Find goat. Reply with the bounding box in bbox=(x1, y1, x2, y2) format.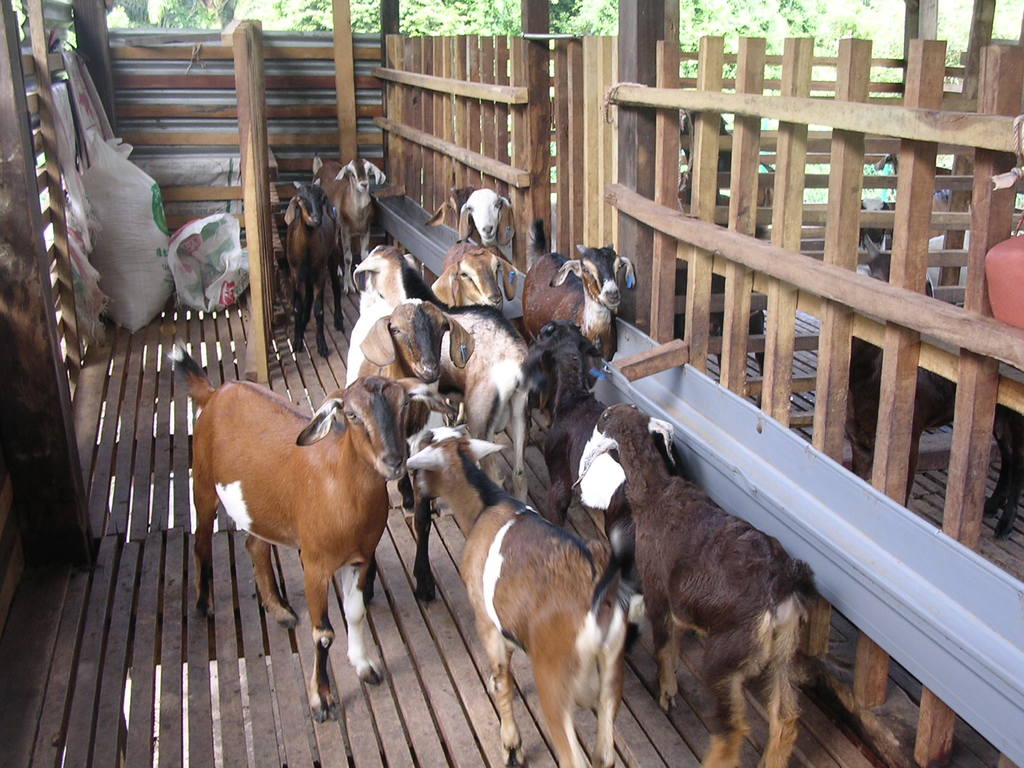
bbox=(163, 351, 461, 724).
